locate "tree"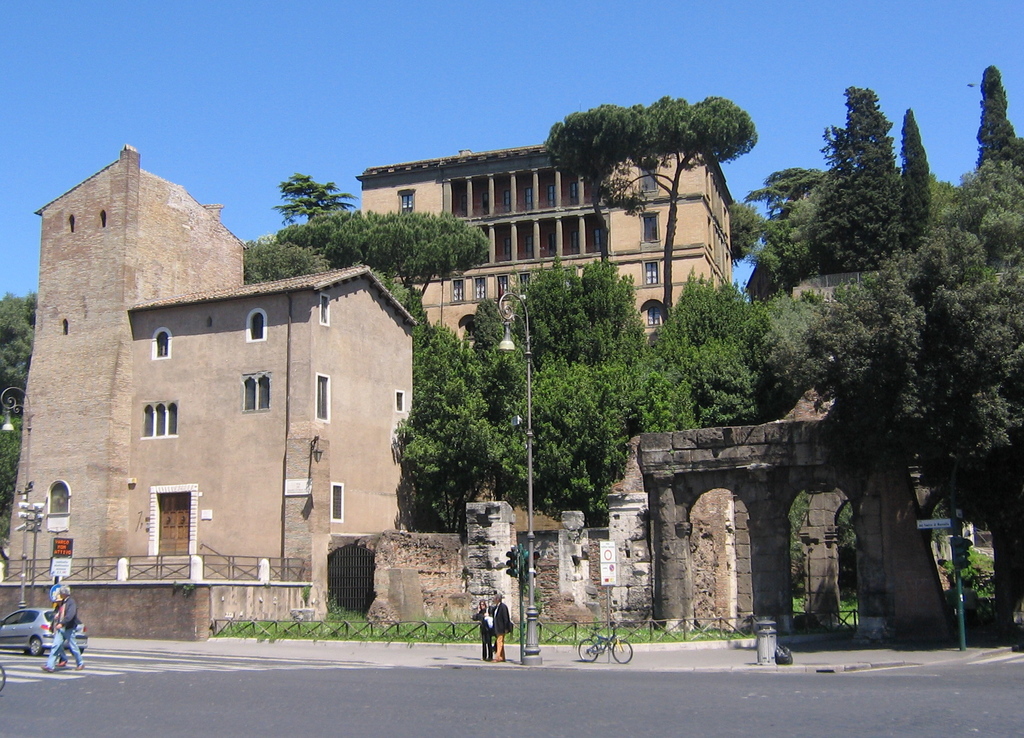
(547, 94, 763, 322)
